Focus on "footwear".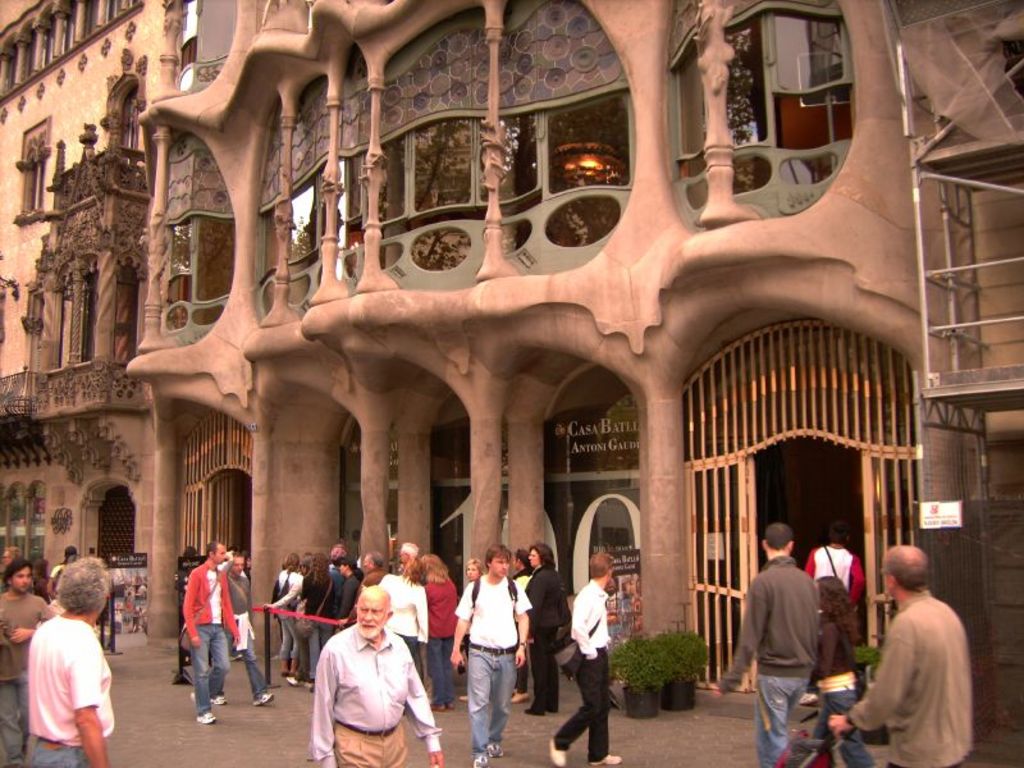
Focused at <box>474,754,488,767</box>.
